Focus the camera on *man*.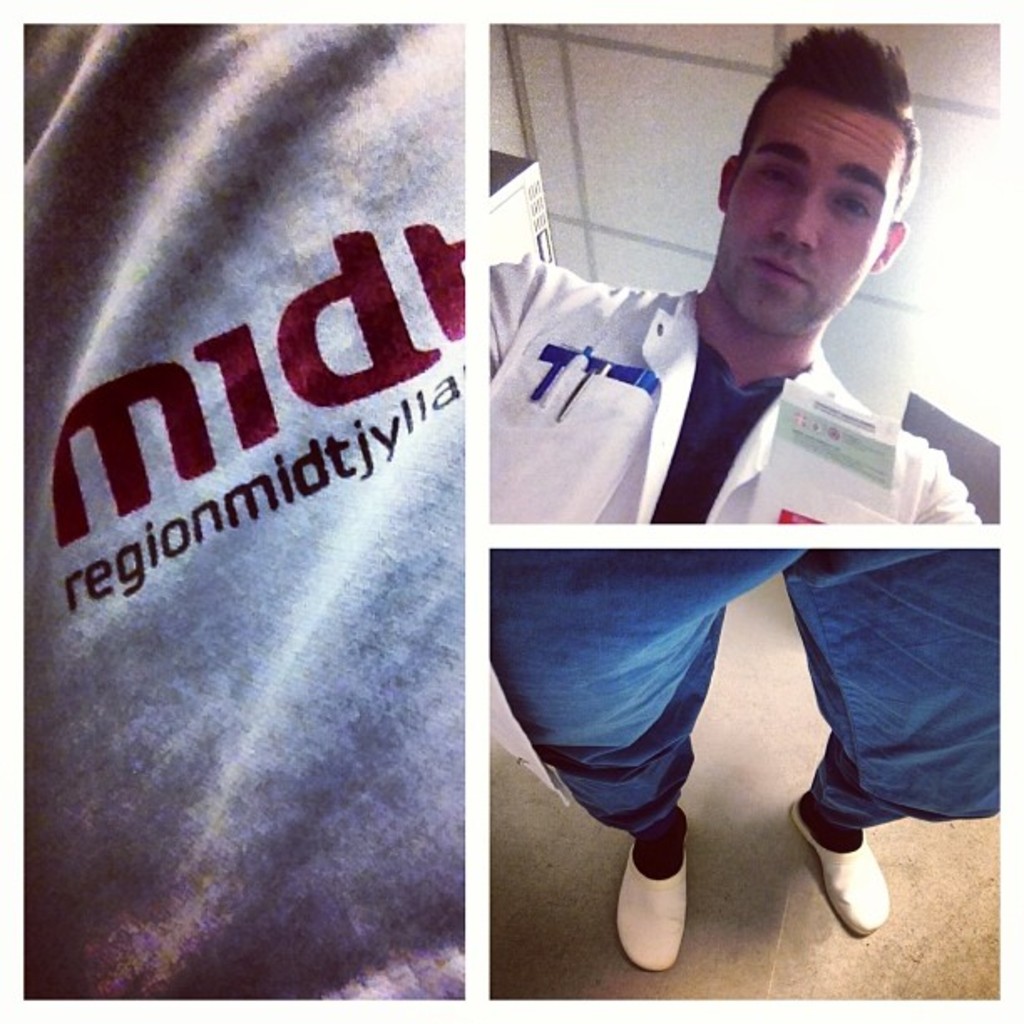
Focus region: (left=495, top=540, right=1007, bottom=977).
